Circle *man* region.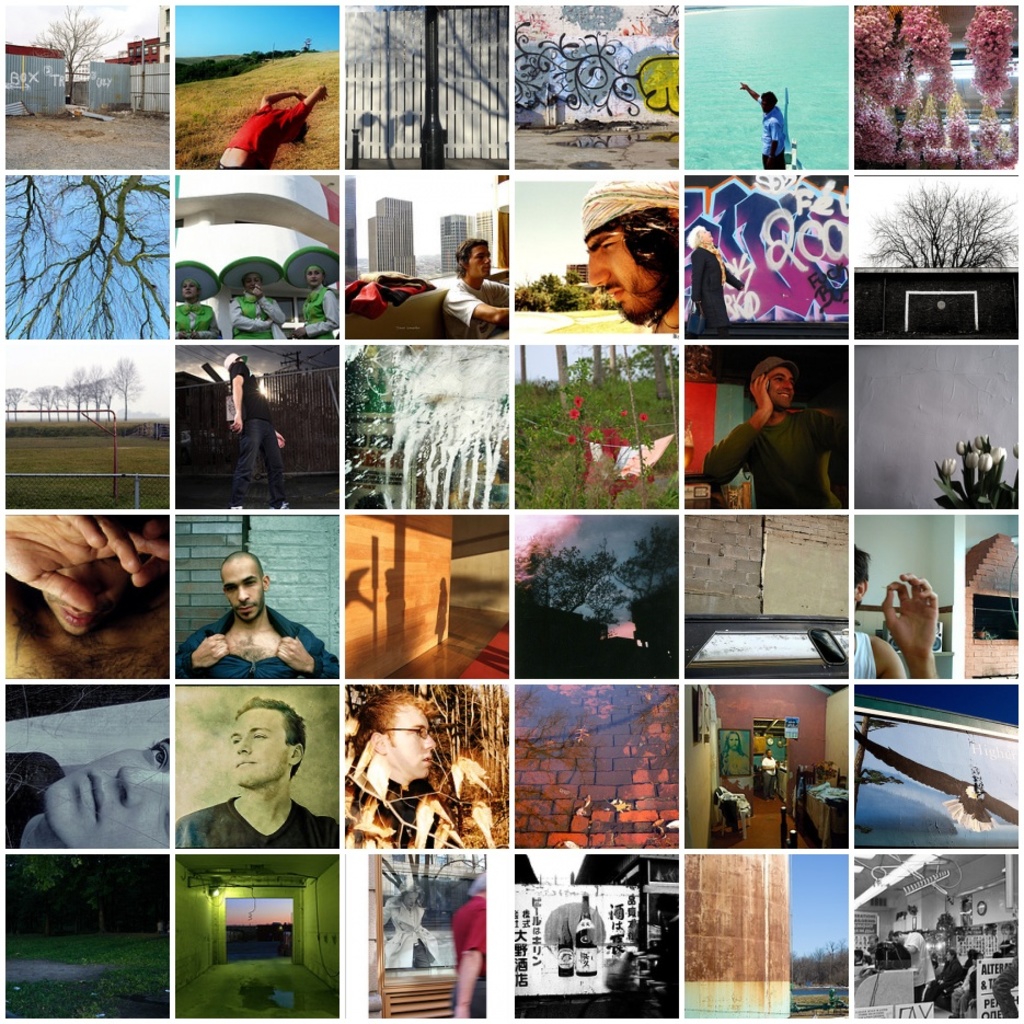
Region: rect(577, 177, 676, 336).
